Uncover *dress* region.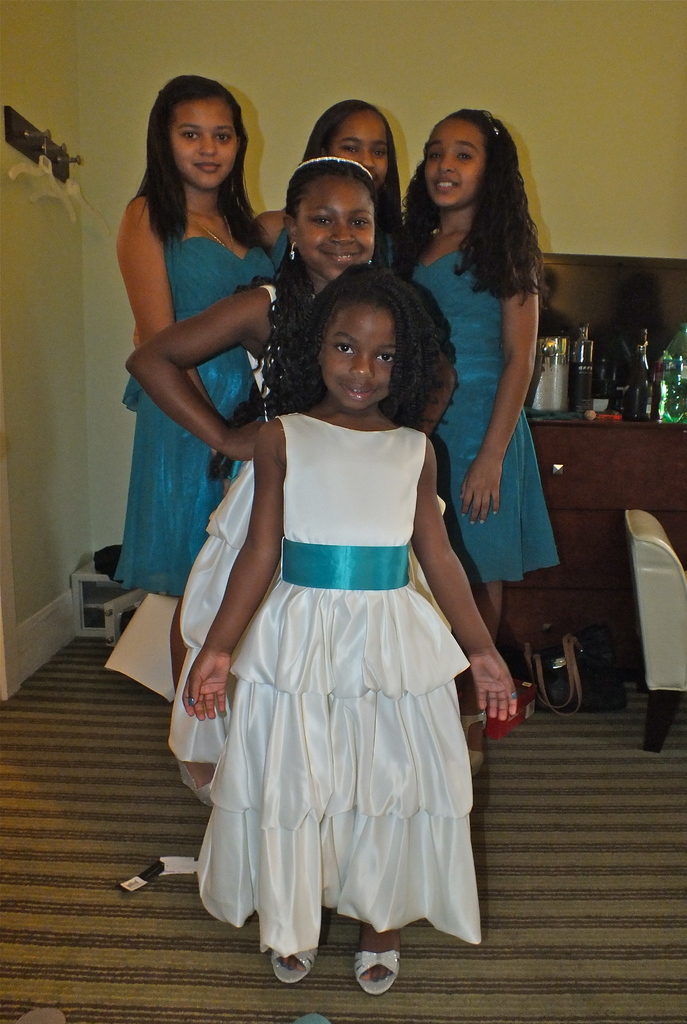
Uncovered: (409, 249, 560, 581).
